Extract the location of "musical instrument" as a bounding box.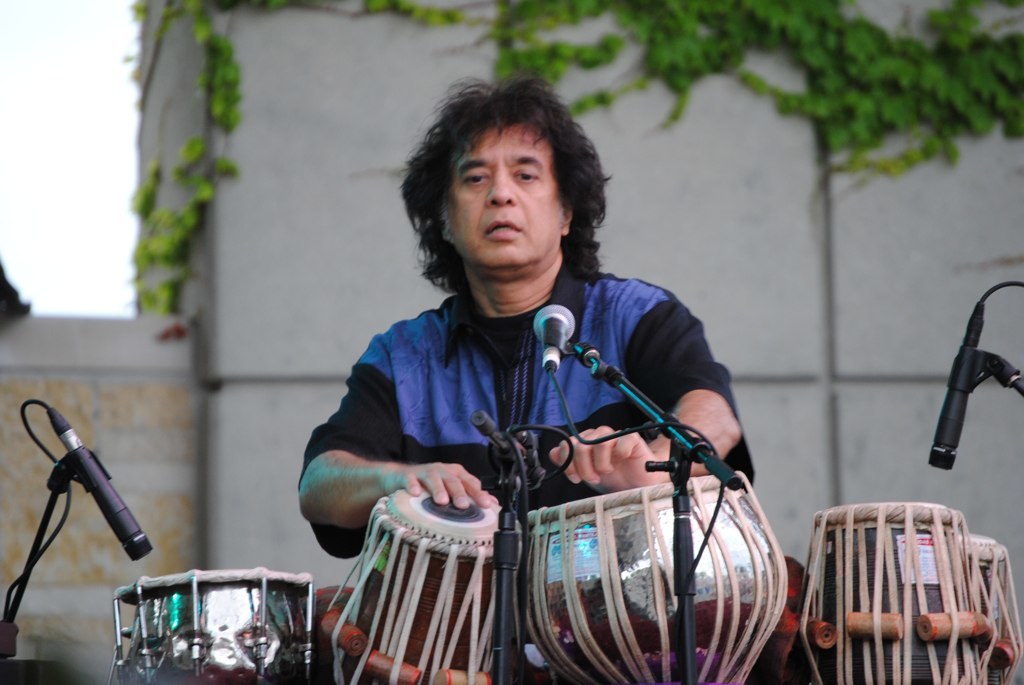
box=[97, 558, 315, 678].
